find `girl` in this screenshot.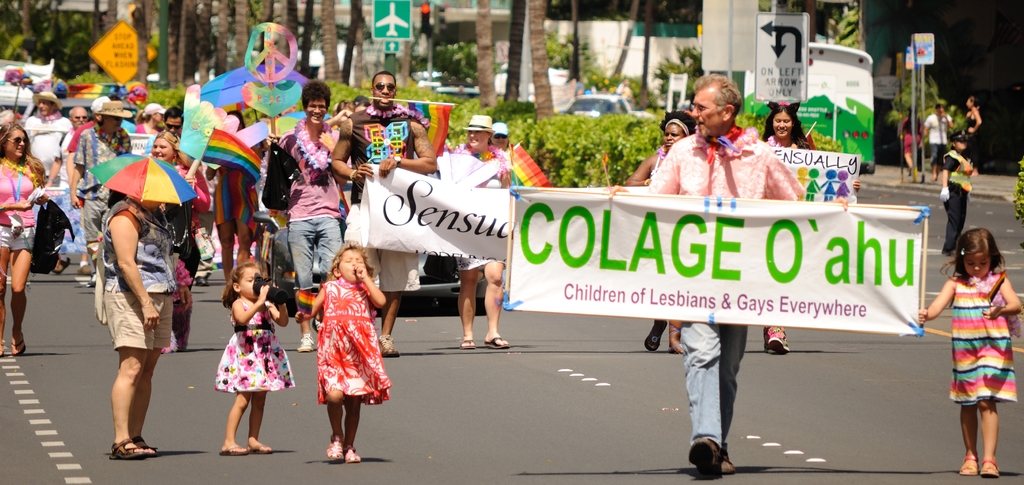
The bounding box for `girl` is x1=0 y1=123 x2=47 y2=354.
